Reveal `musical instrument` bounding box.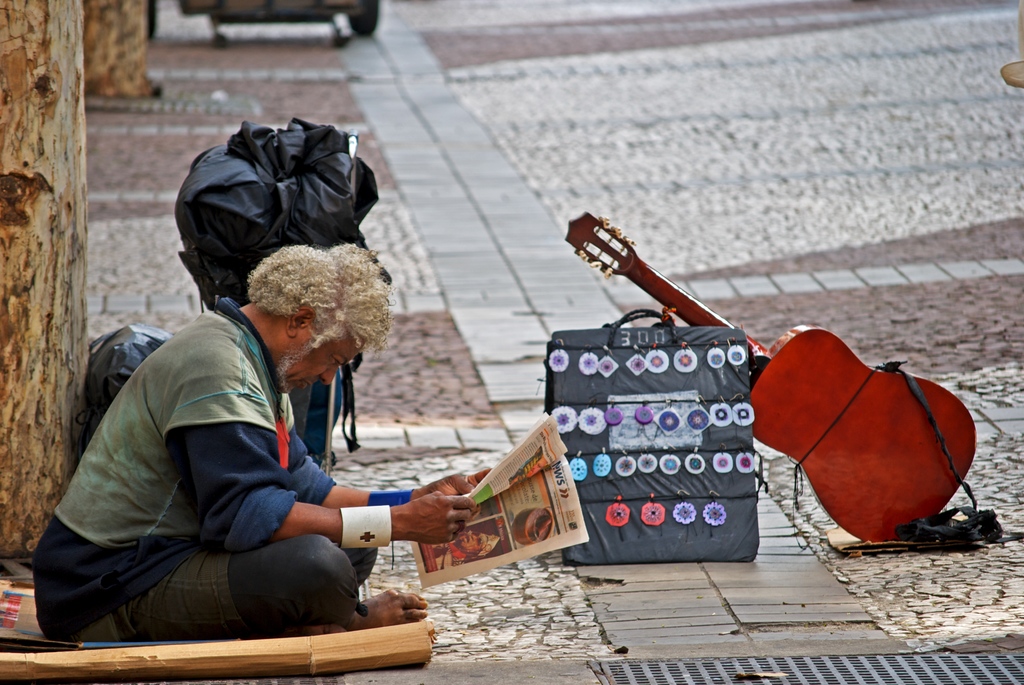
Revealed: detection(566, 209, 975, 542).
